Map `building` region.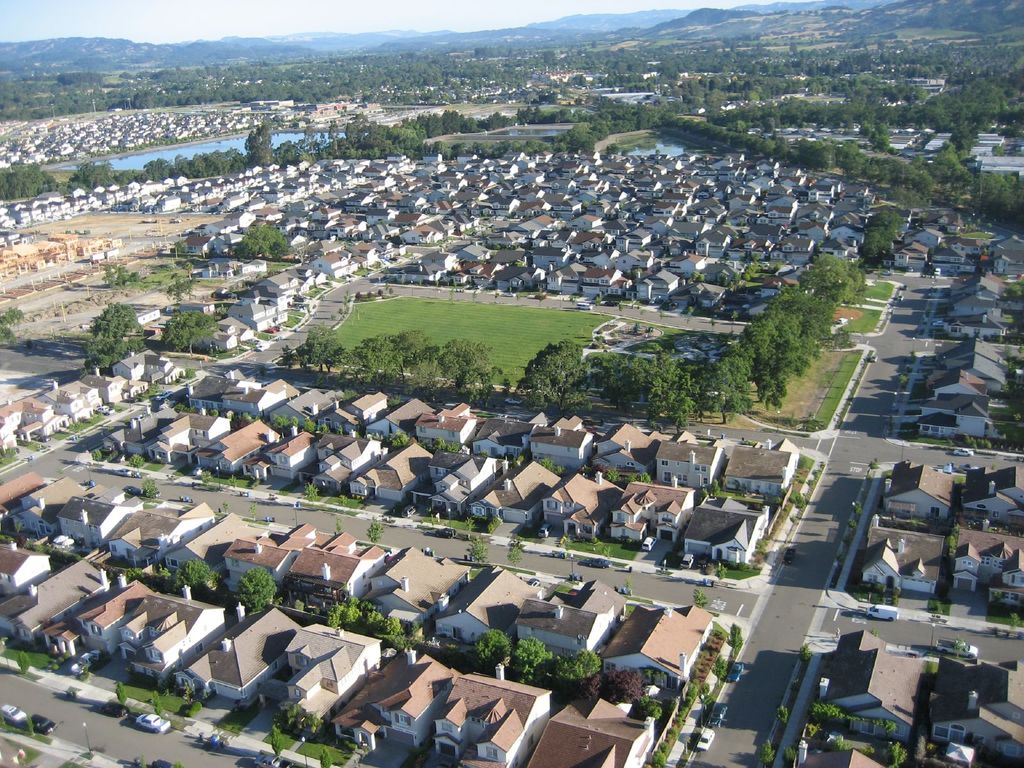
Mapped to x1=470 y1=460 x2=557 y2=525.
